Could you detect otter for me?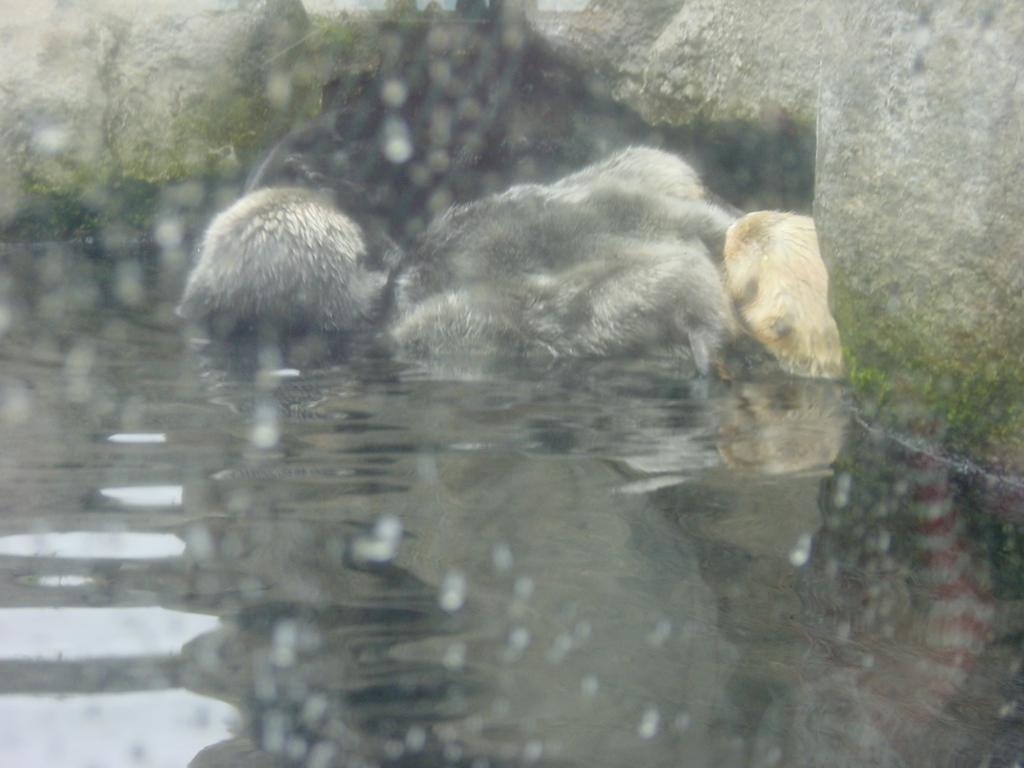
Detection result: x1=706, y1=191, x2=873, y2=354.
